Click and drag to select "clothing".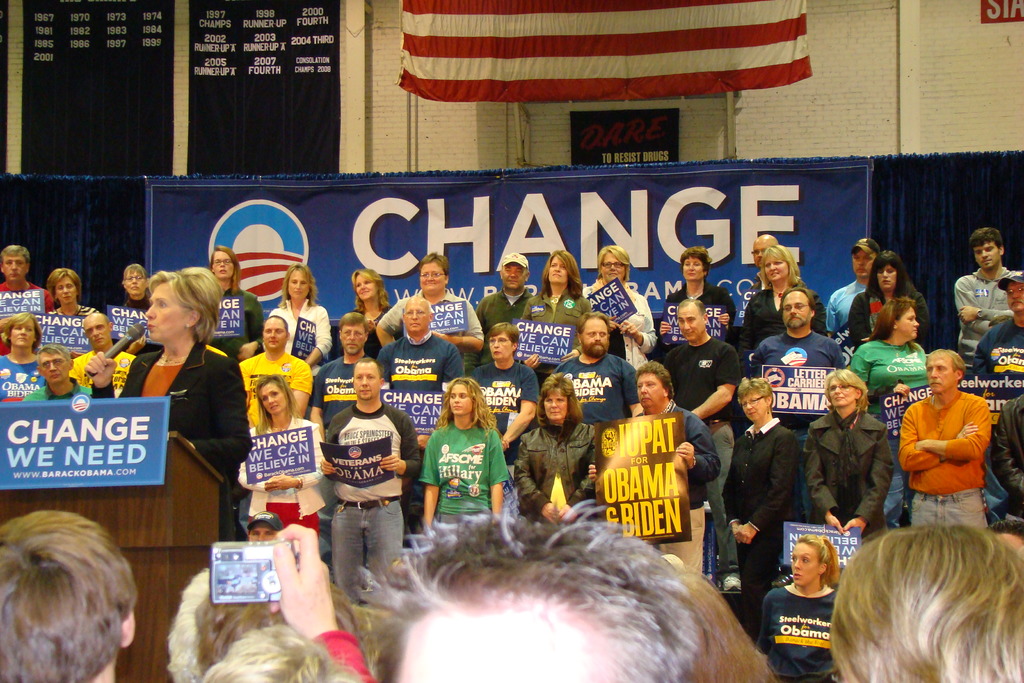
Selection: 311 629 374 682.
